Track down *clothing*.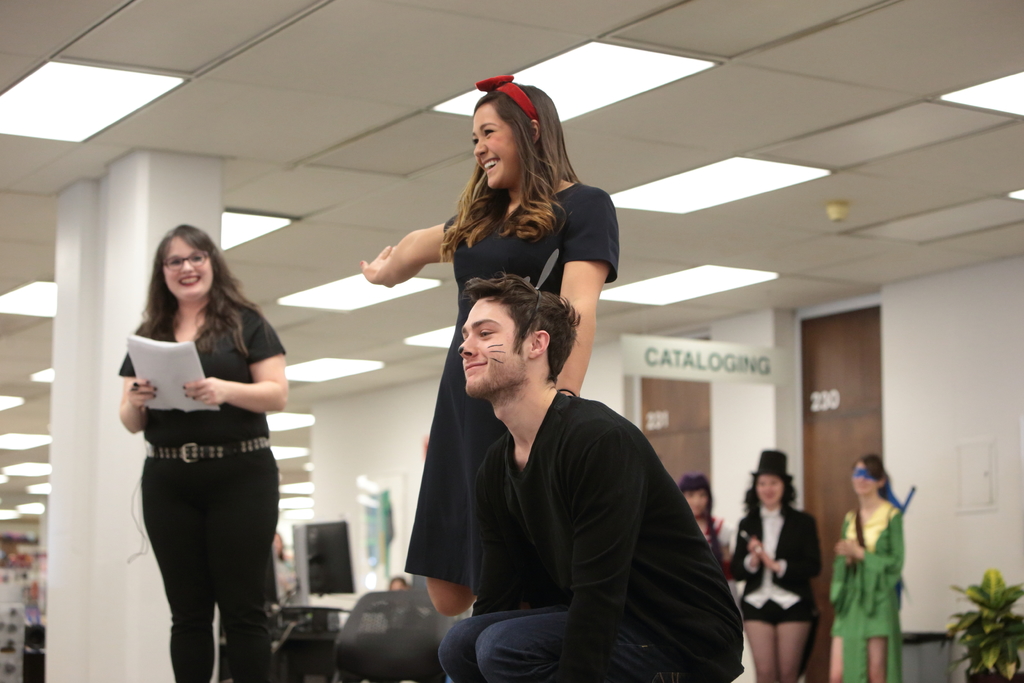
Tracked to (x1=703, y1=515, x2=735, y2=552).
